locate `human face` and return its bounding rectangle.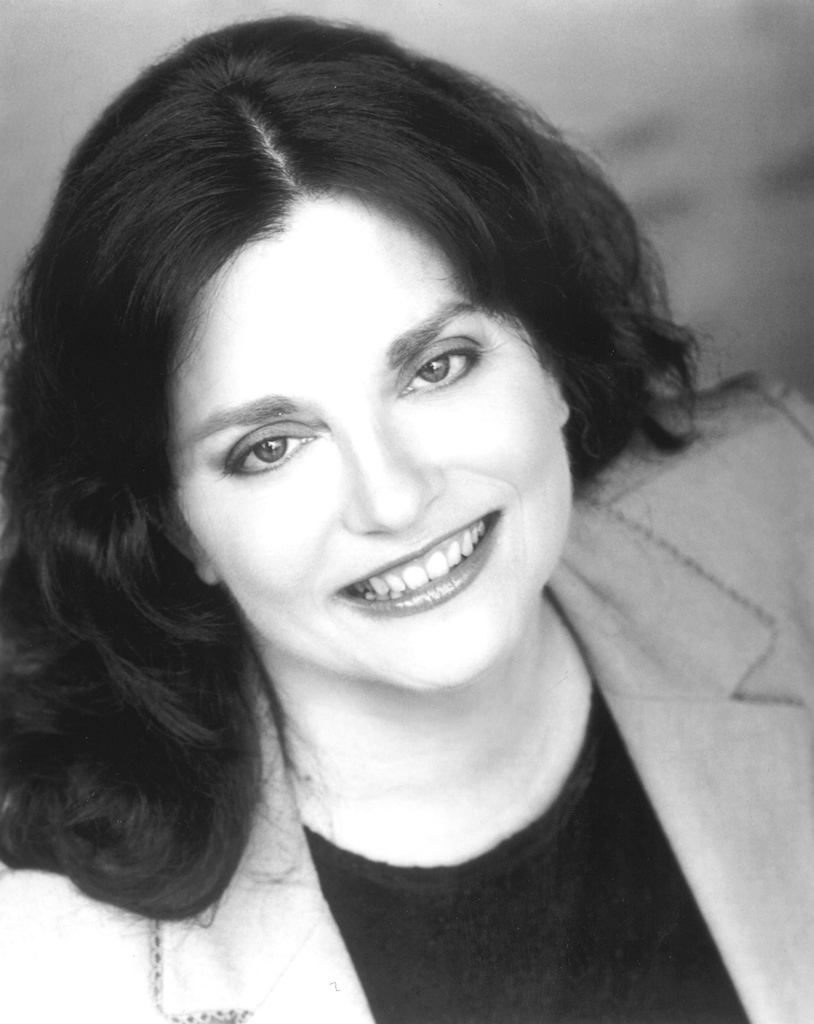
crop(167, 202, 573, 687).
